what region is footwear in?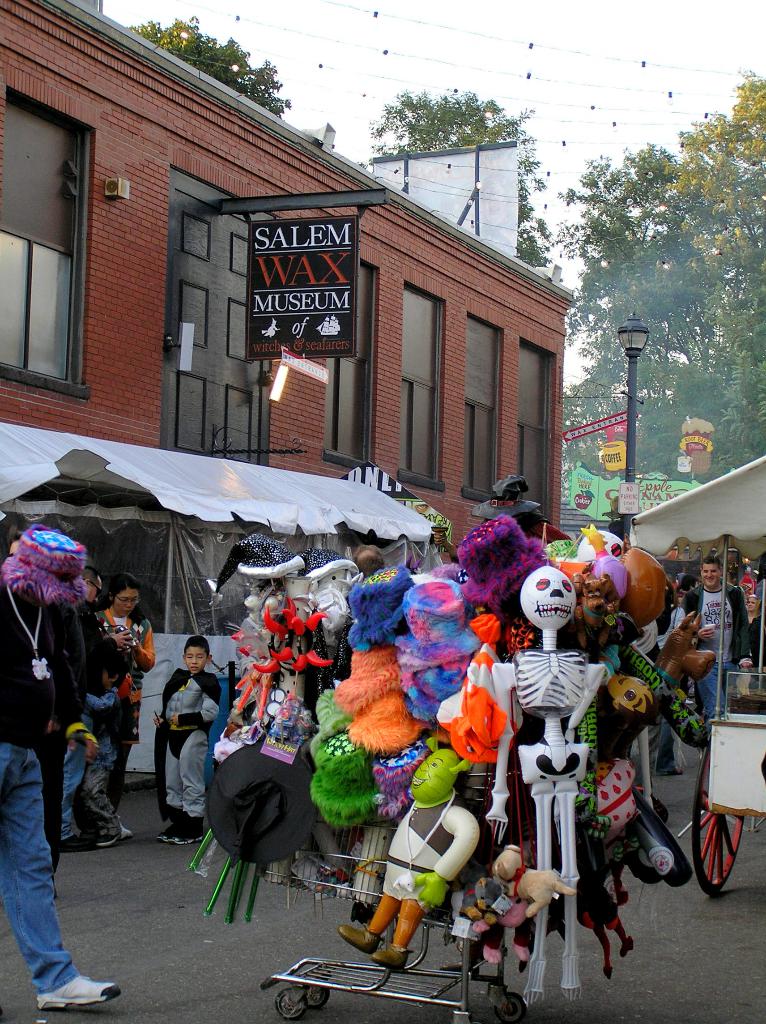
33 975 119 1016.
